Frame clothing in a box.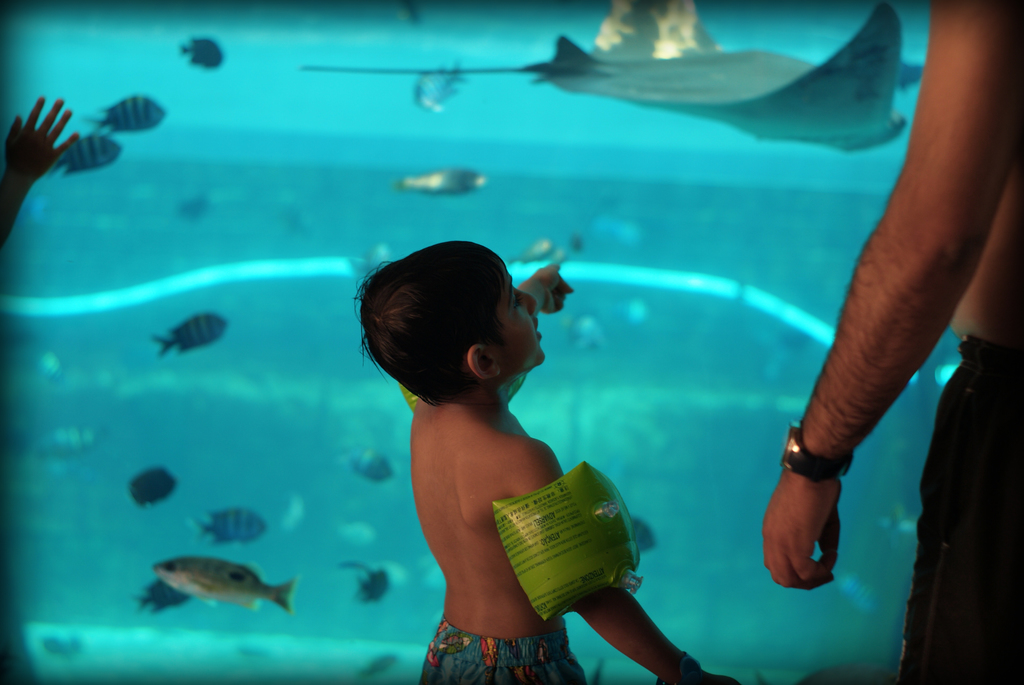
(x1=891, y1=329, x2=1022, y2=684).
